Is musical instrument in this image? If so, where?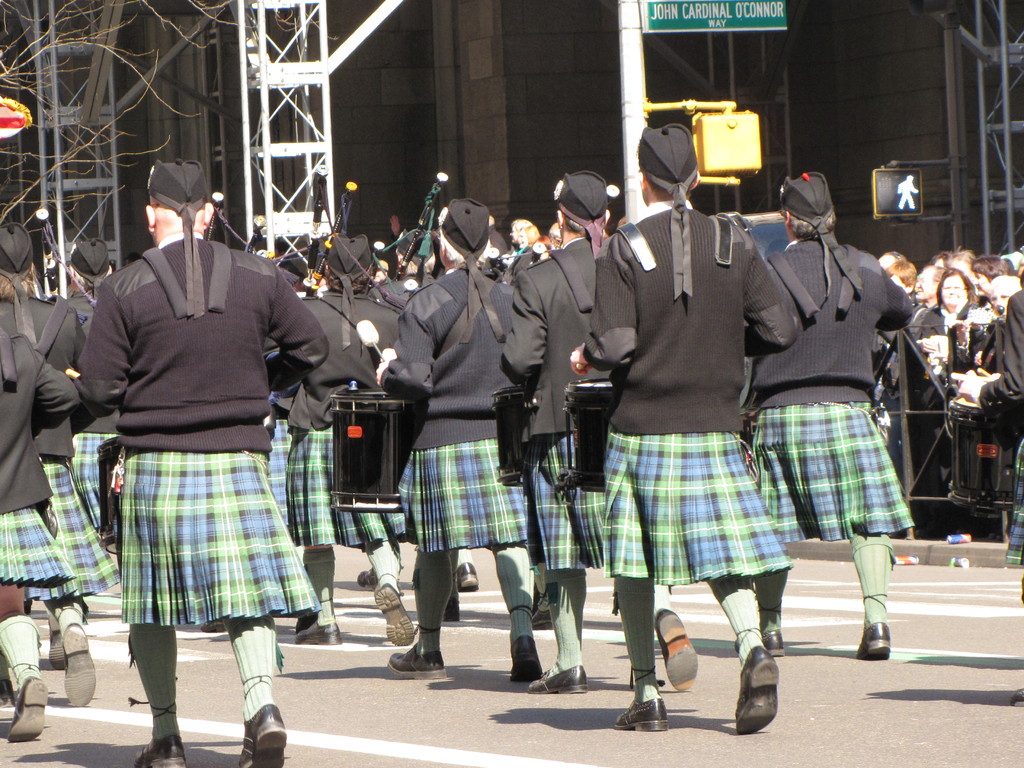
Yes, at {"x1": 88, "y1": 428, "x2": 119, "y2": 560}.
